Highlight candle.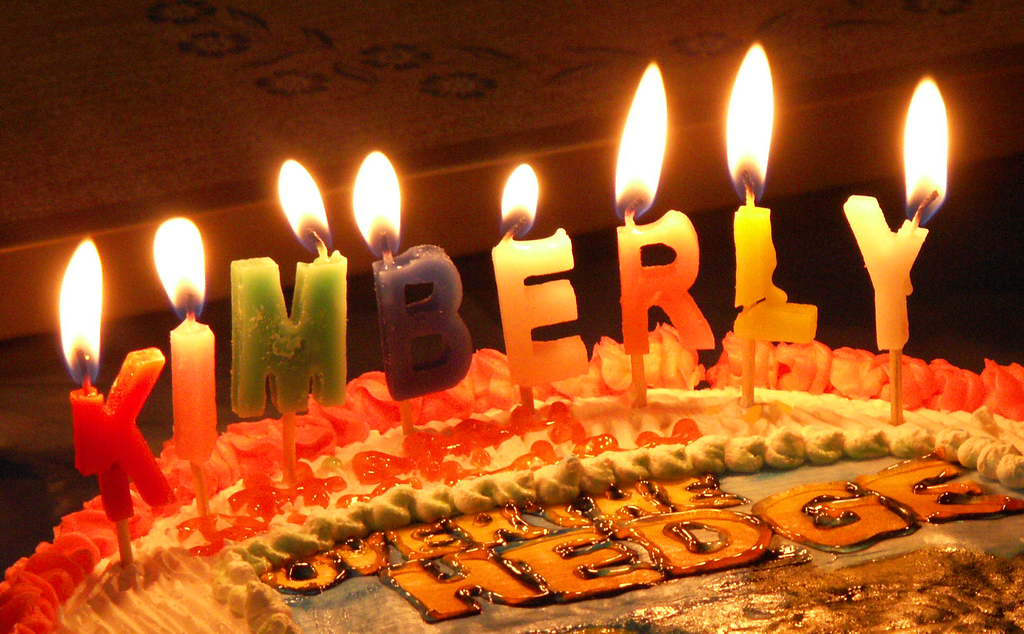
Highlighted region: Rect(154, 212, 216, 468).
